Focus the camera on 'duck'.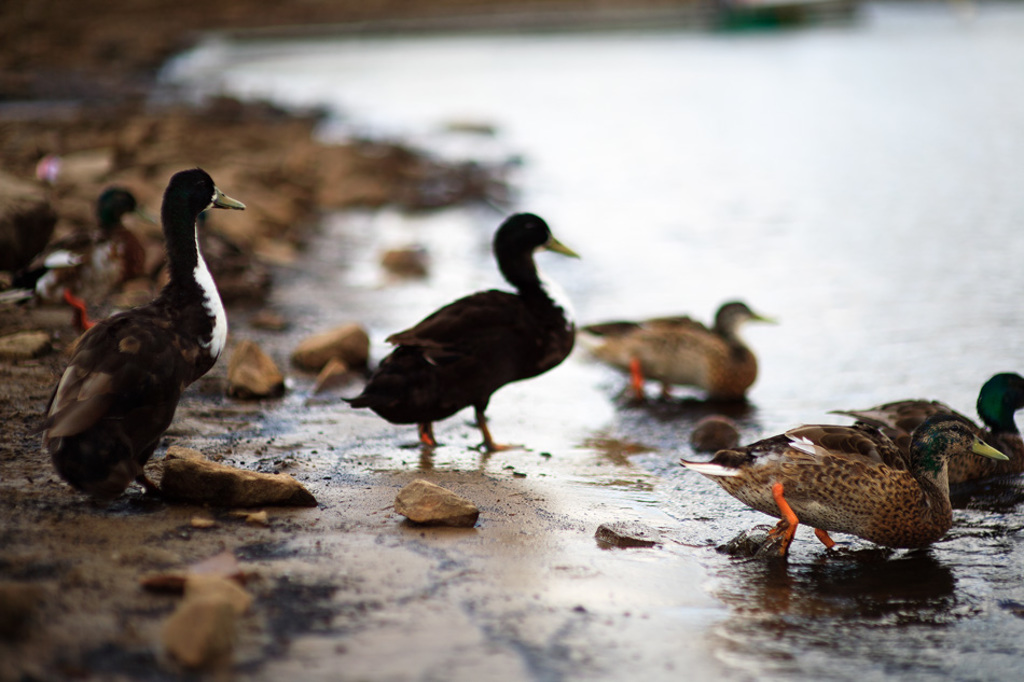
Focus region: 576:291:801:412.
